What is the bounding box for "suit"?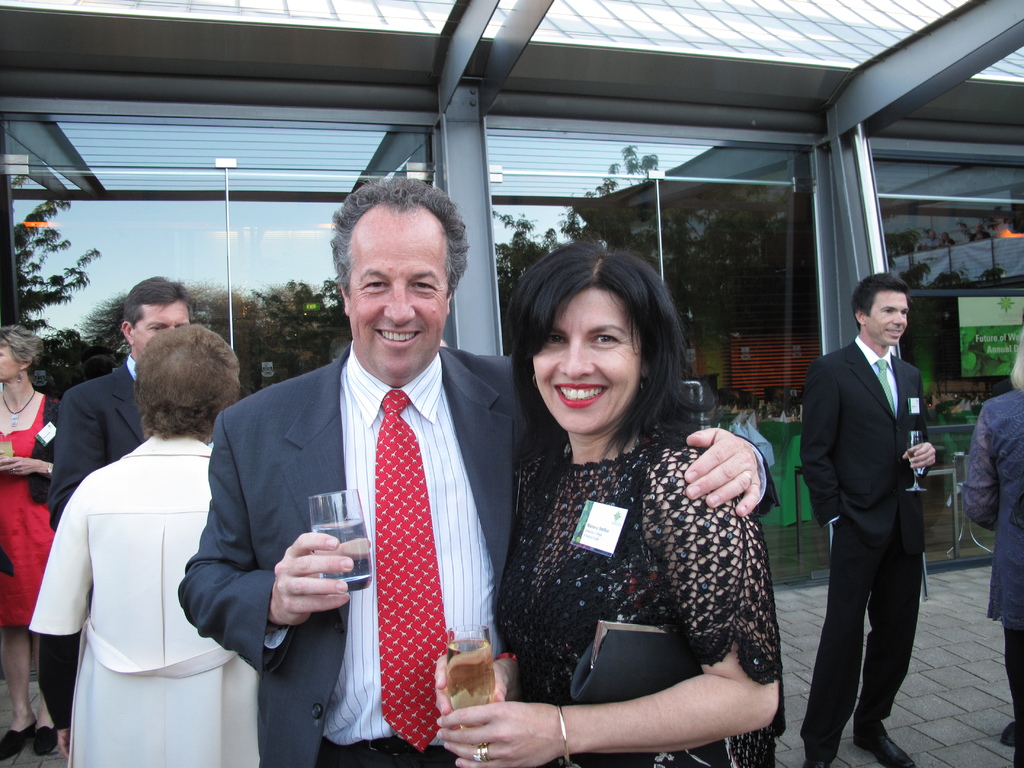
bbox=(43, 352, 158, 531).
